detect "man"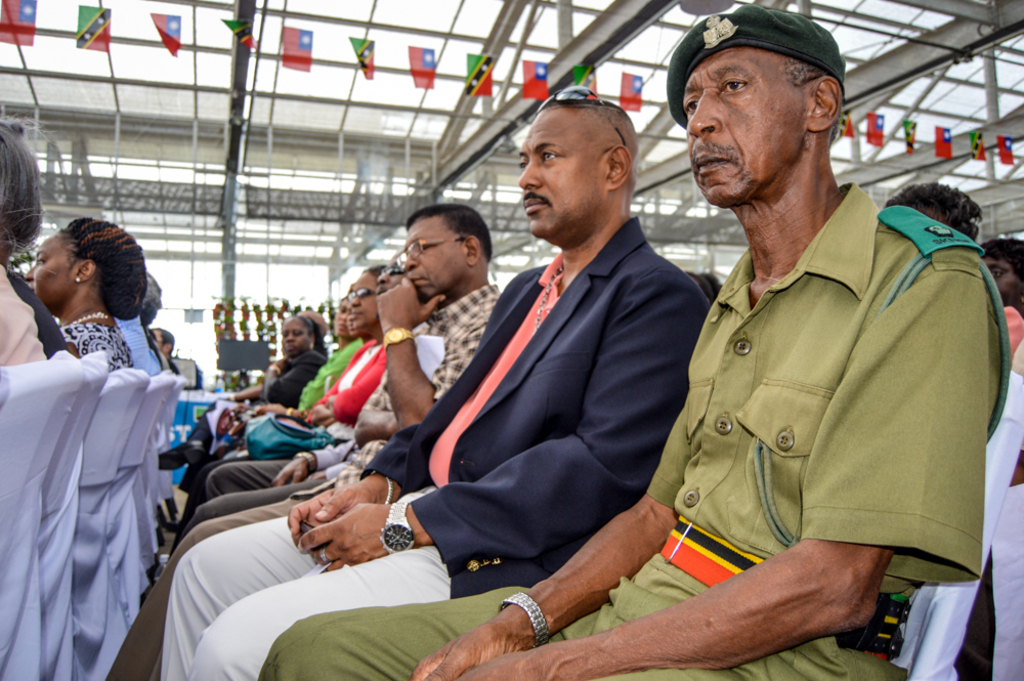
region(163, 202, 496, 596)
